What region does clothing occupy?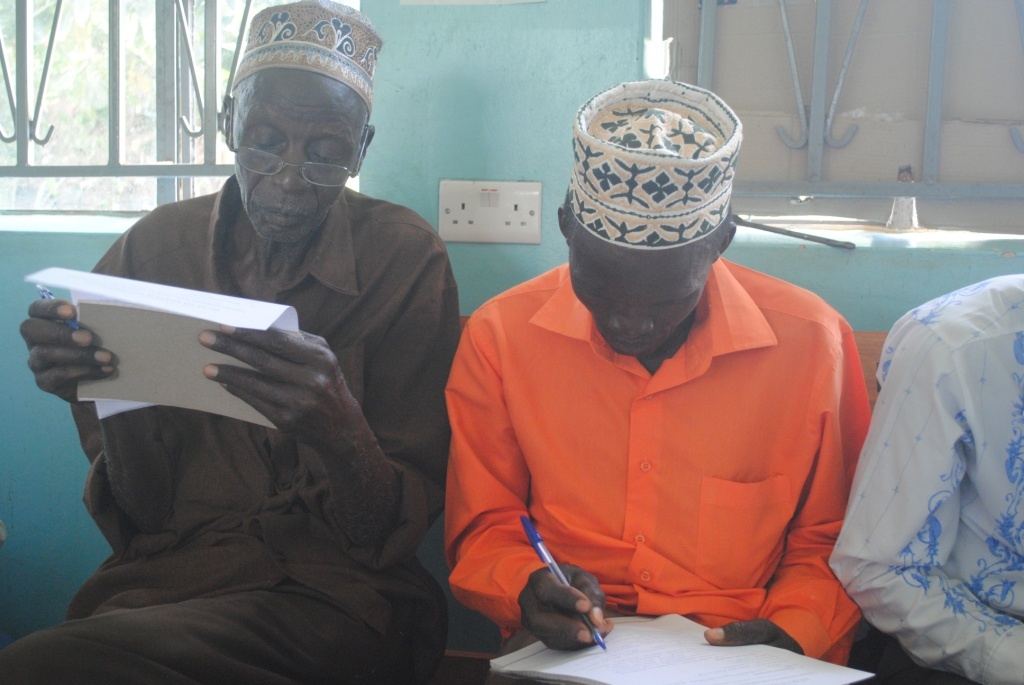
(x1=431, y1=245, x2=891, y2=684).
